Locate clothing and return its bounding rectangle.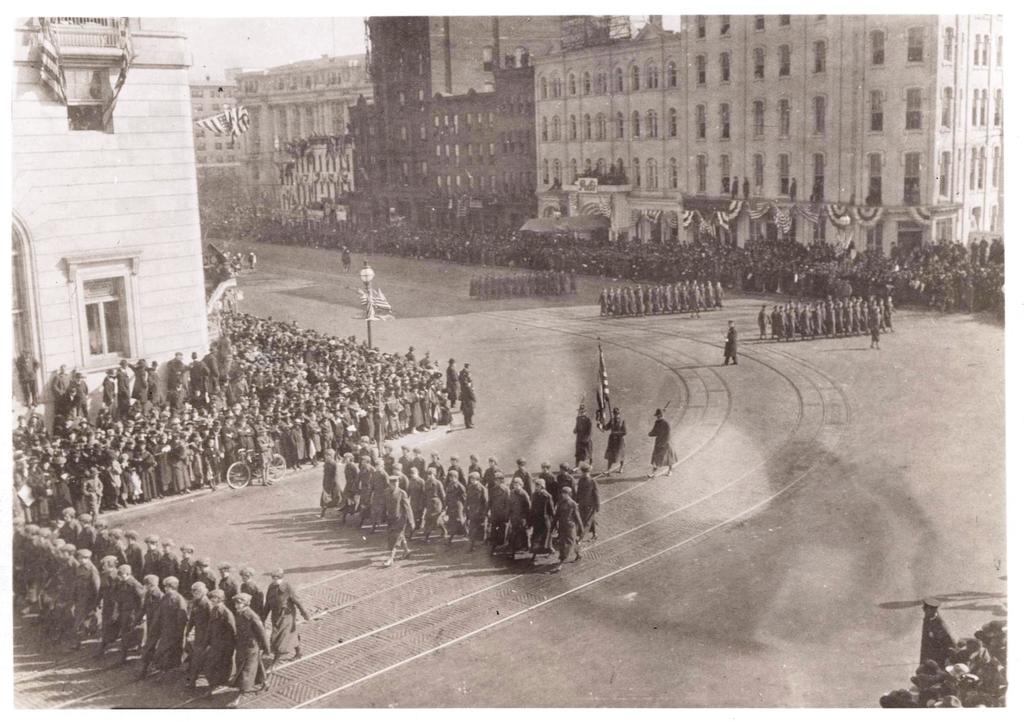
locate(515, 465, 532, 489).
